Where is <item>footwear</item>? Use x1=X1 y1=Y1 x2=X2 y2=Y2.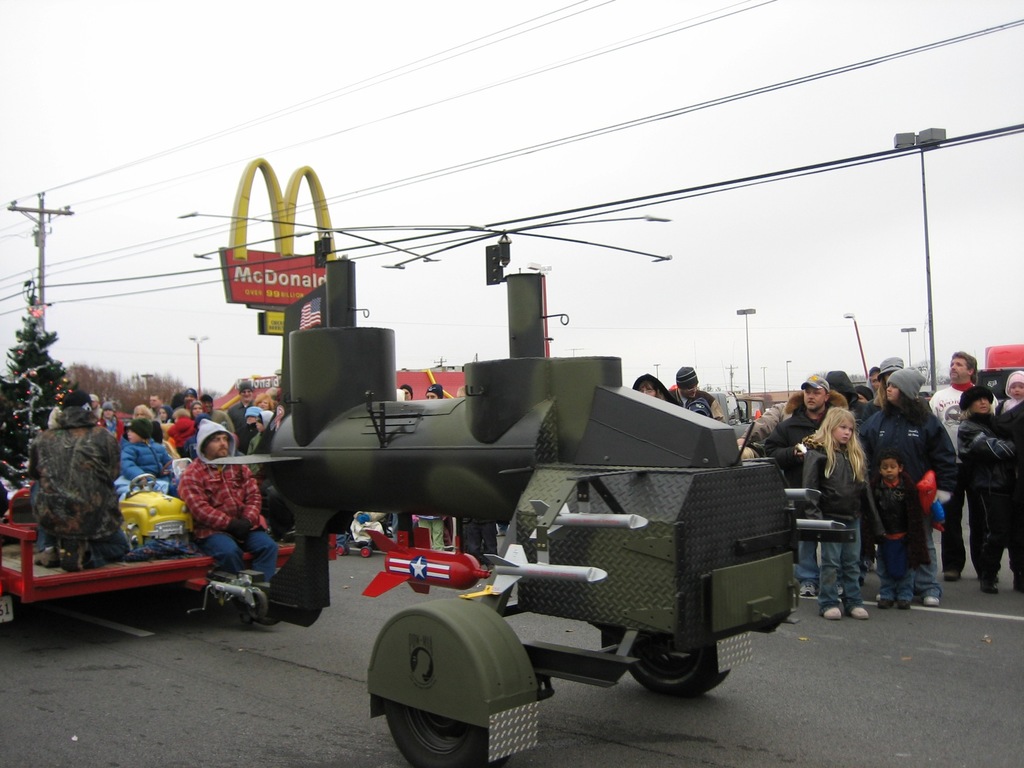
x1=925 y1=597 x2=941 y2=607.
